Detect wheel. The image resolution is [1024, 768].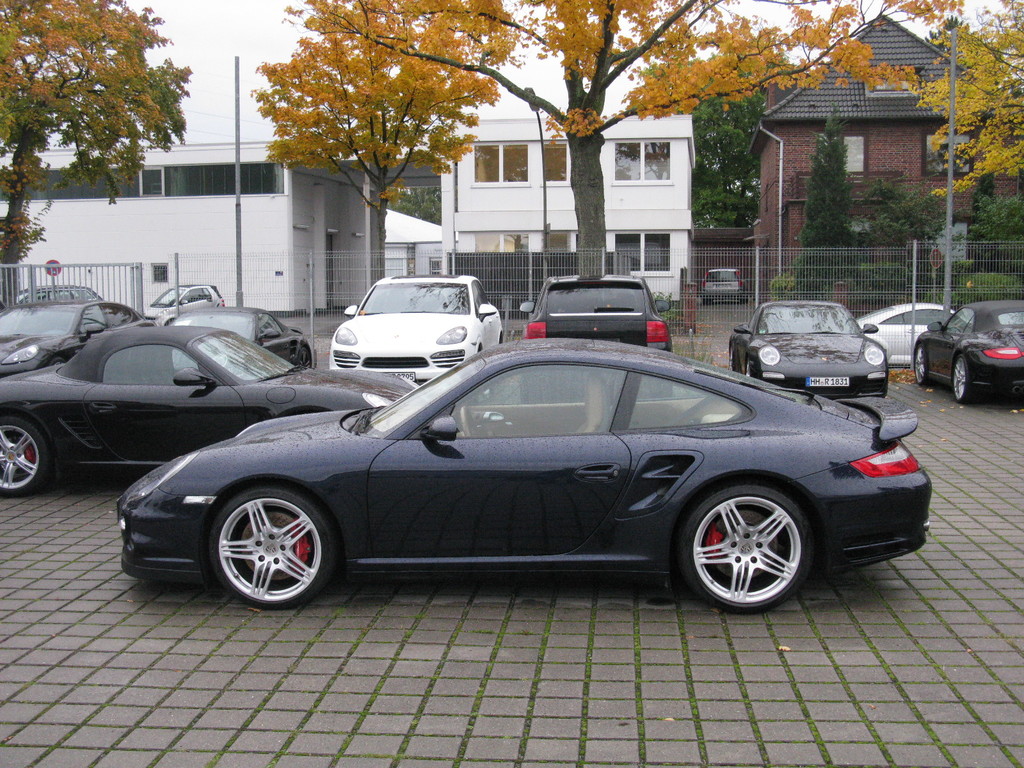
{"left": 649, "top": 380, "right": 673, "bottom": 399}.
